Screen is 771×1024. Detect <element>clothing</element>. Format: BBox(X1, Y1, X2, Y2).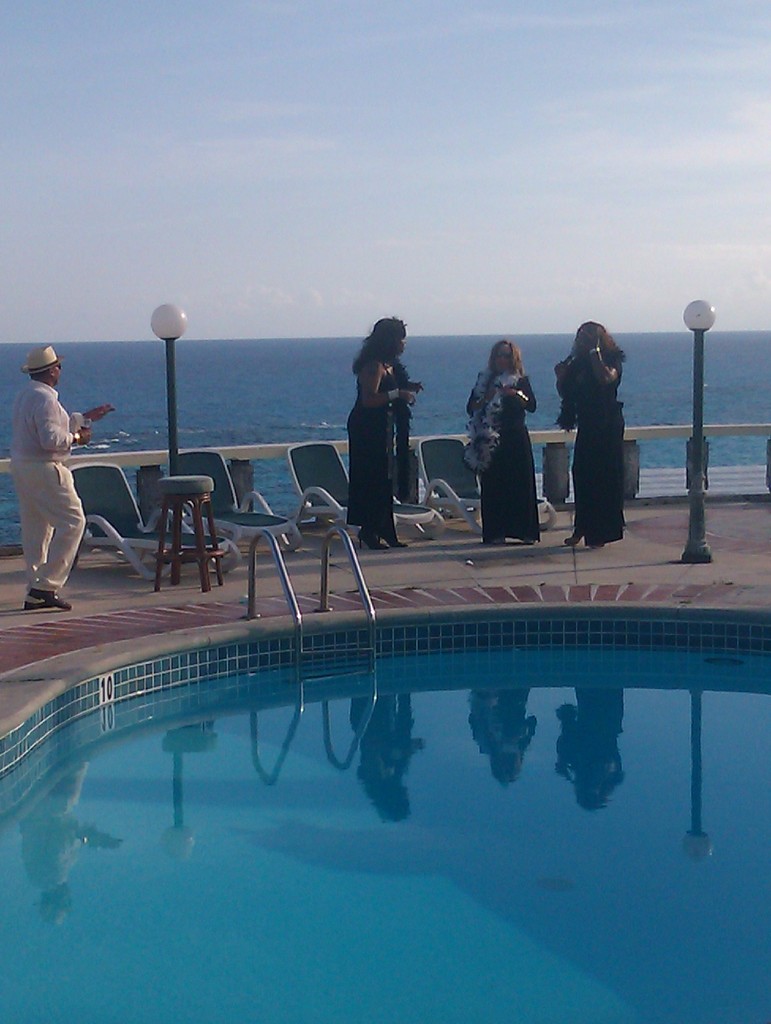
BBox(348, 347, 404, 540).
